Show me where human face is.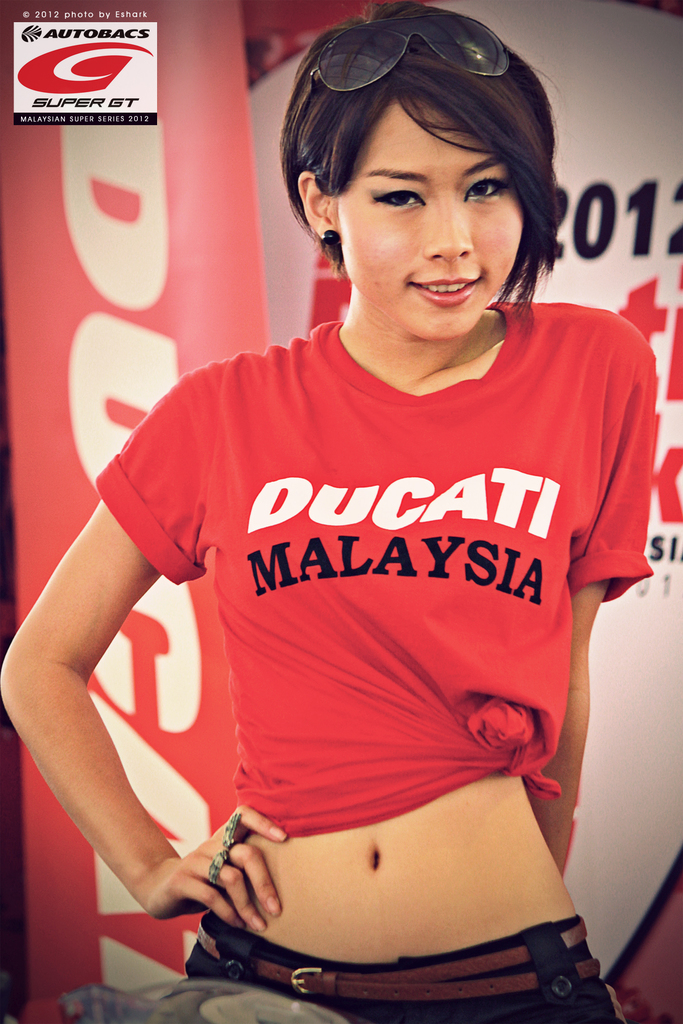
human face is at (338,90,525,344).
